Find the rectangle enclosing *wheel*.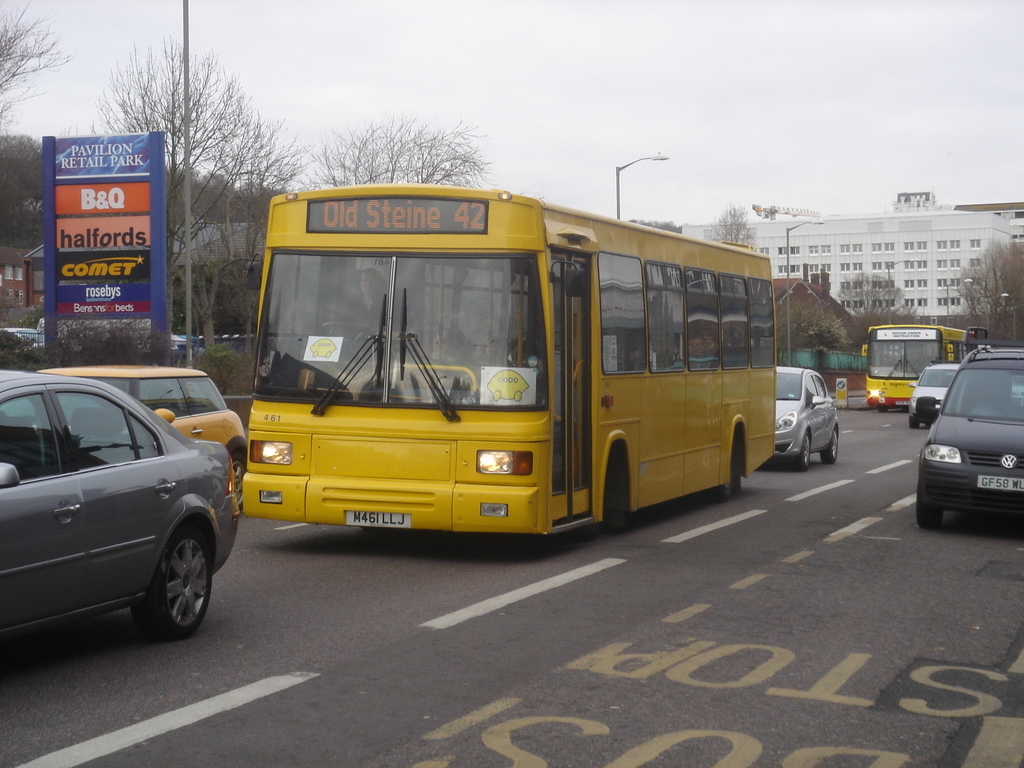
914:504:943:528.
